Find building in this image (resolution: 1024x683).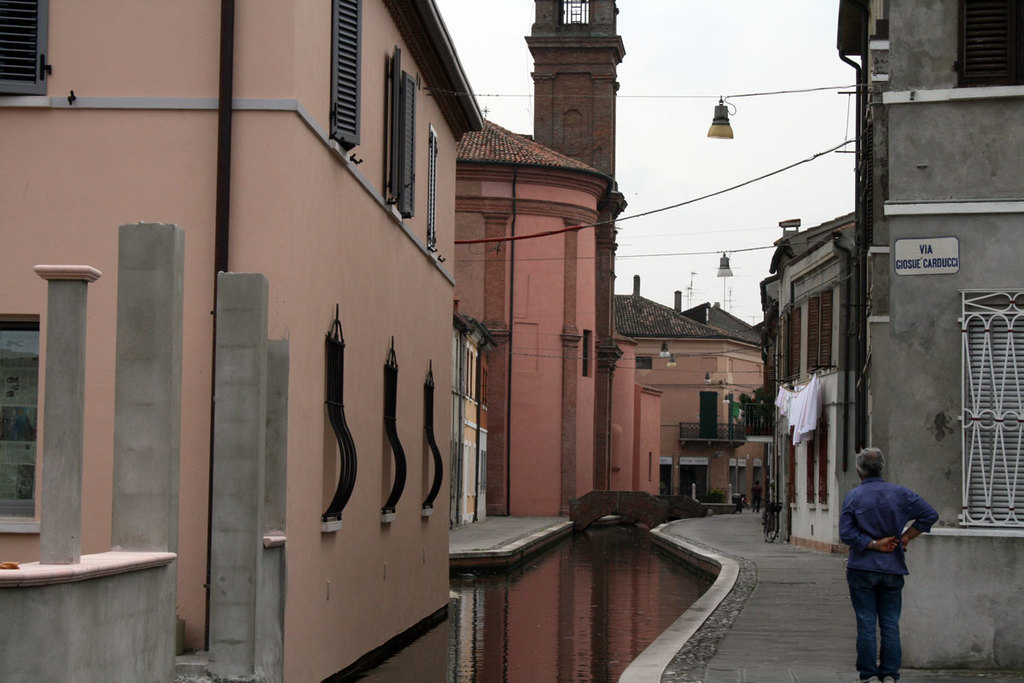
[left=834, top=0, right=1023, bottom=671].
